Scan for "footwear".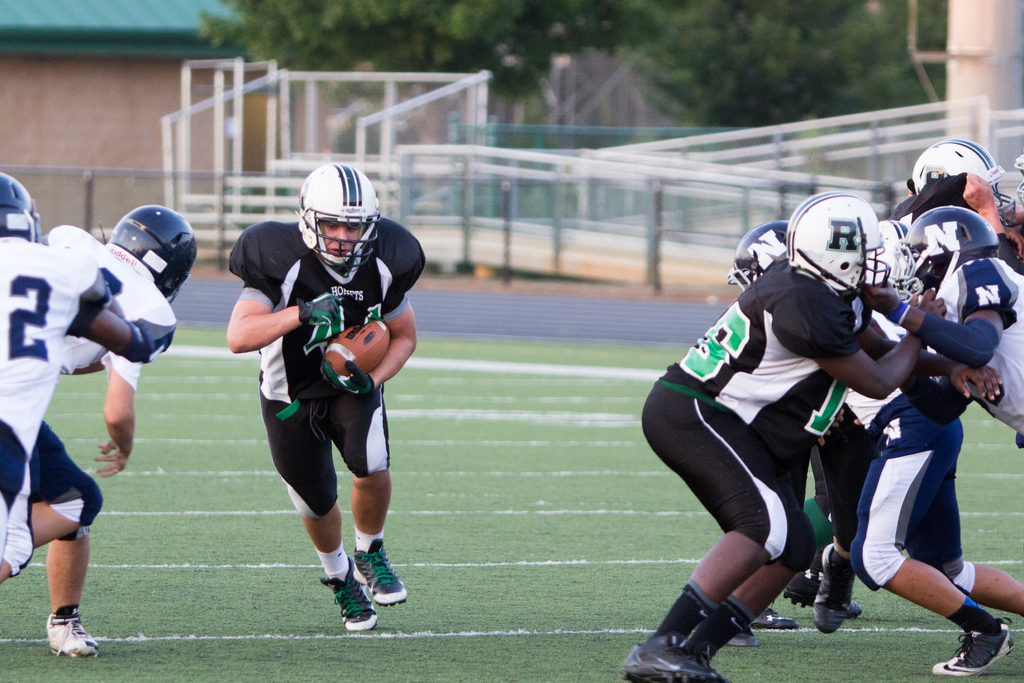
Scan result: [left=748, top=607, right=799, bottom=632].
